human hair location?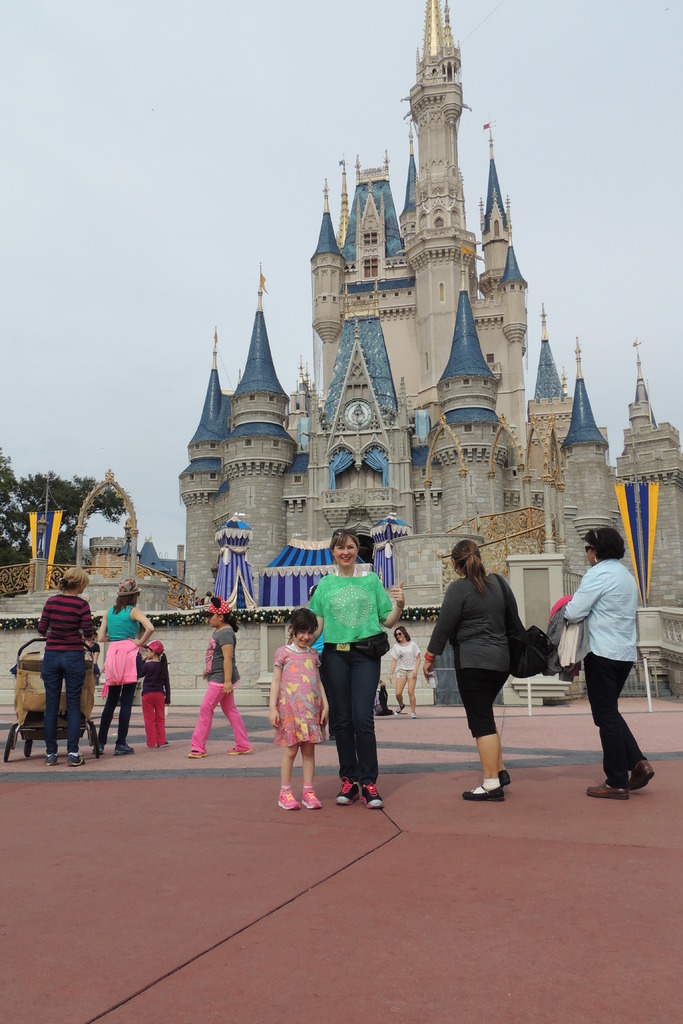
[x1=113, y1=591, x2=140, y2=612]
